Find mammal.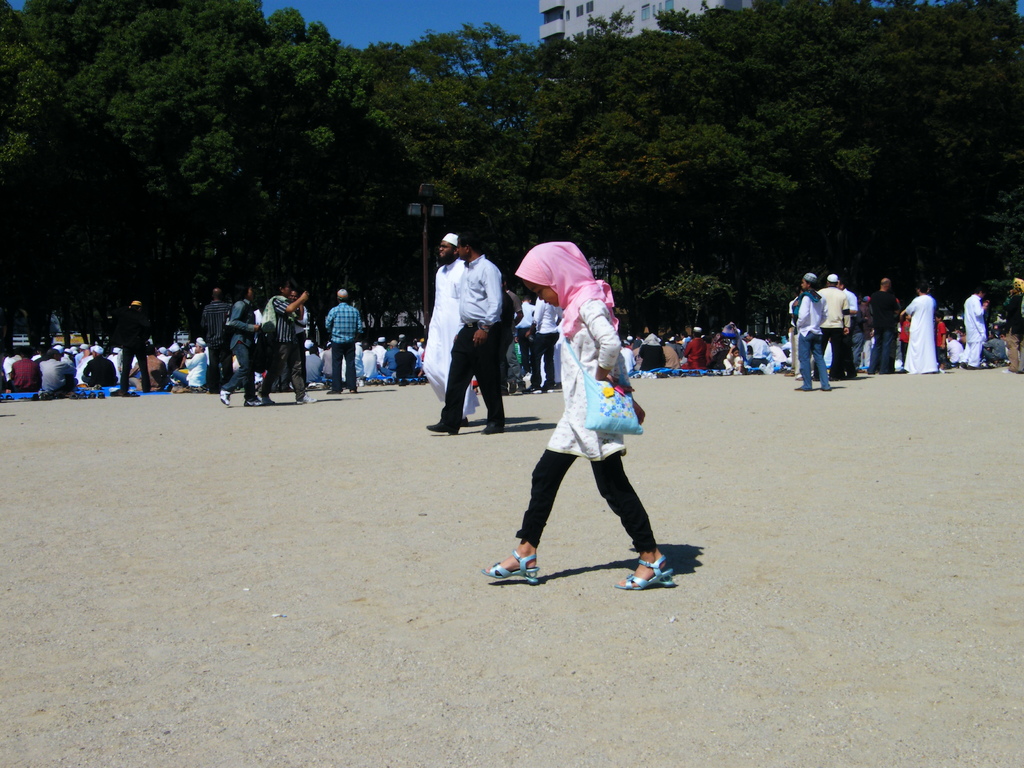
[left=420, top=230, right=467, bottom=422].
